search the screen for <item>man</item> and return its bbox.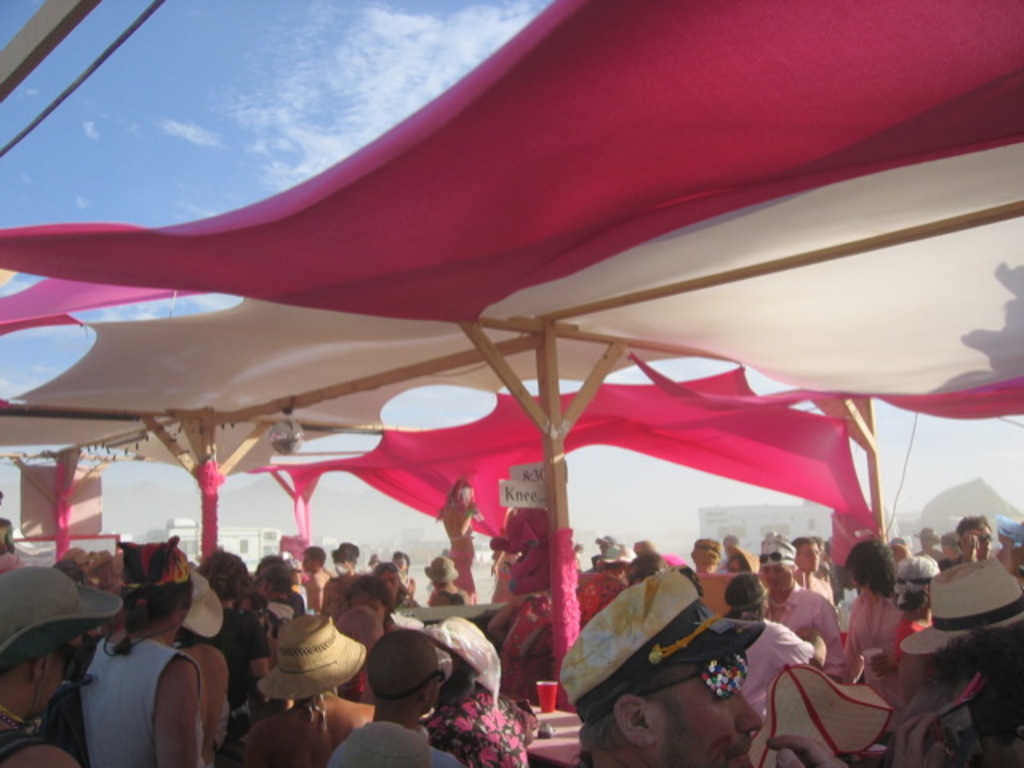
Found: 533:562:837:767.
